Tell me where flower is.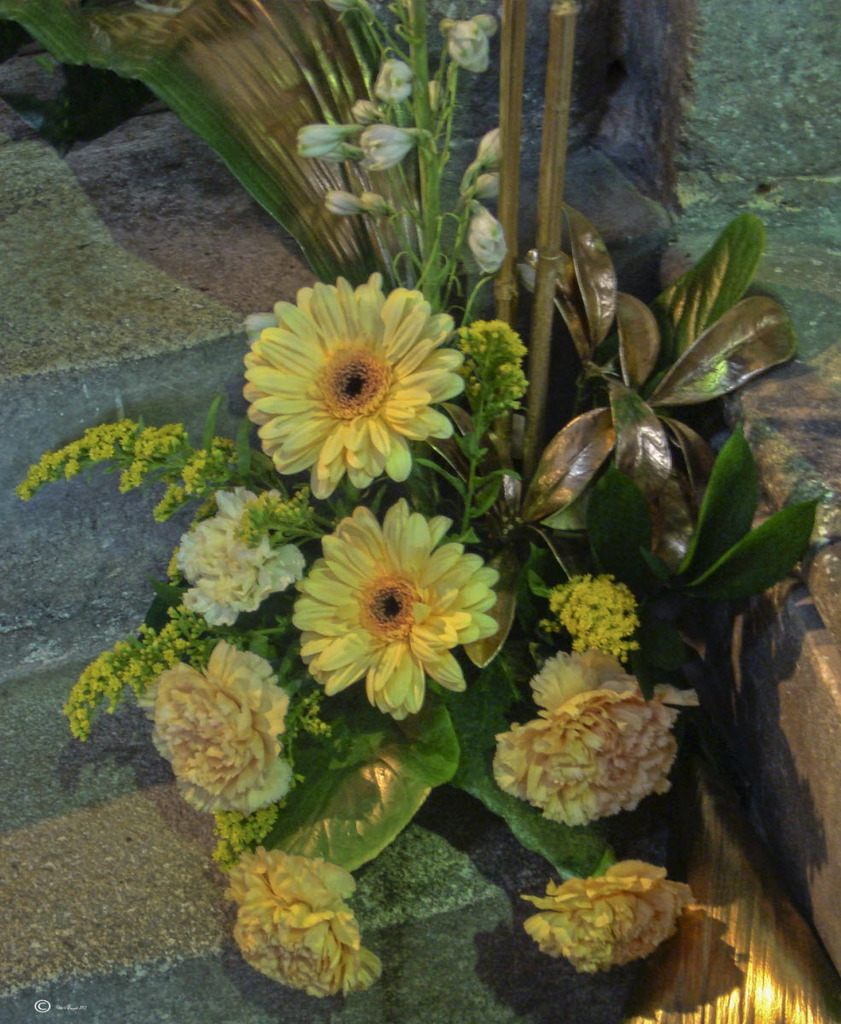
flower is at x1=20, y1=410, x2=242, y2=531.
